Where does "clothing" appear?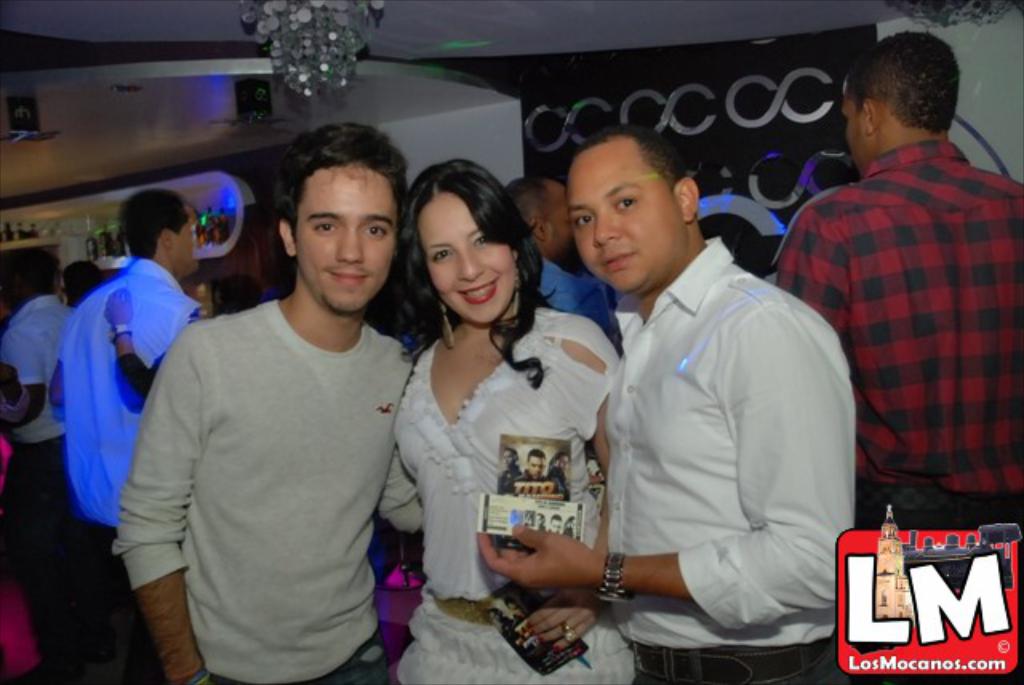
Appears at 112 317 408 683.
